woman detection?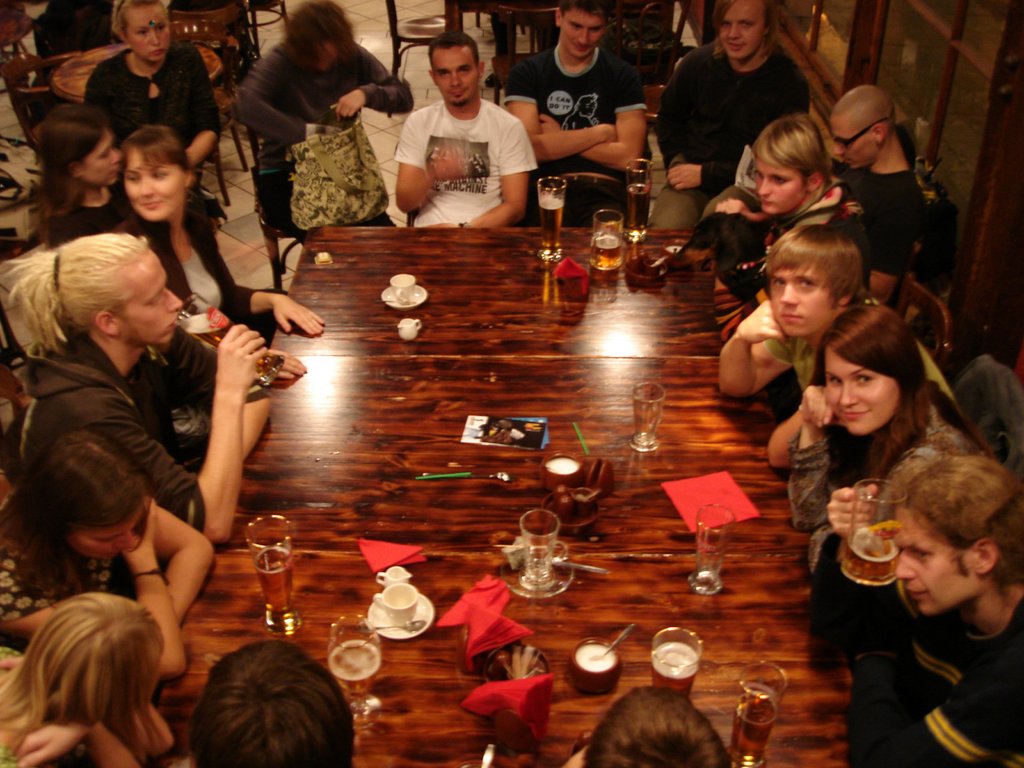
[42,109,121,254]
